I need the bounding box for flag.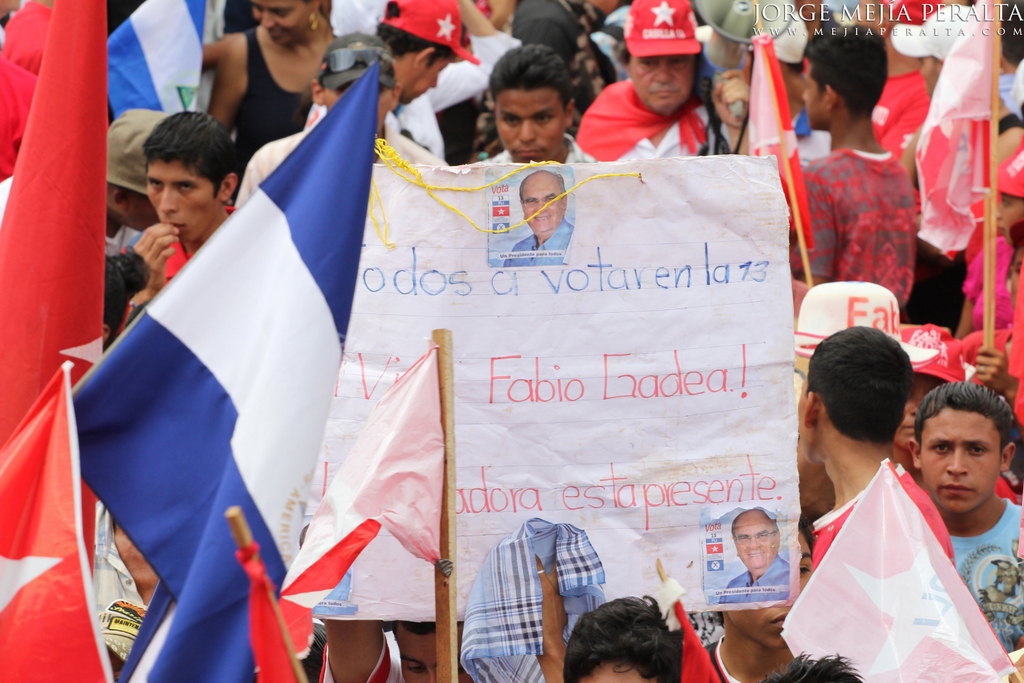
Here it is: 767:456:1014:682.
